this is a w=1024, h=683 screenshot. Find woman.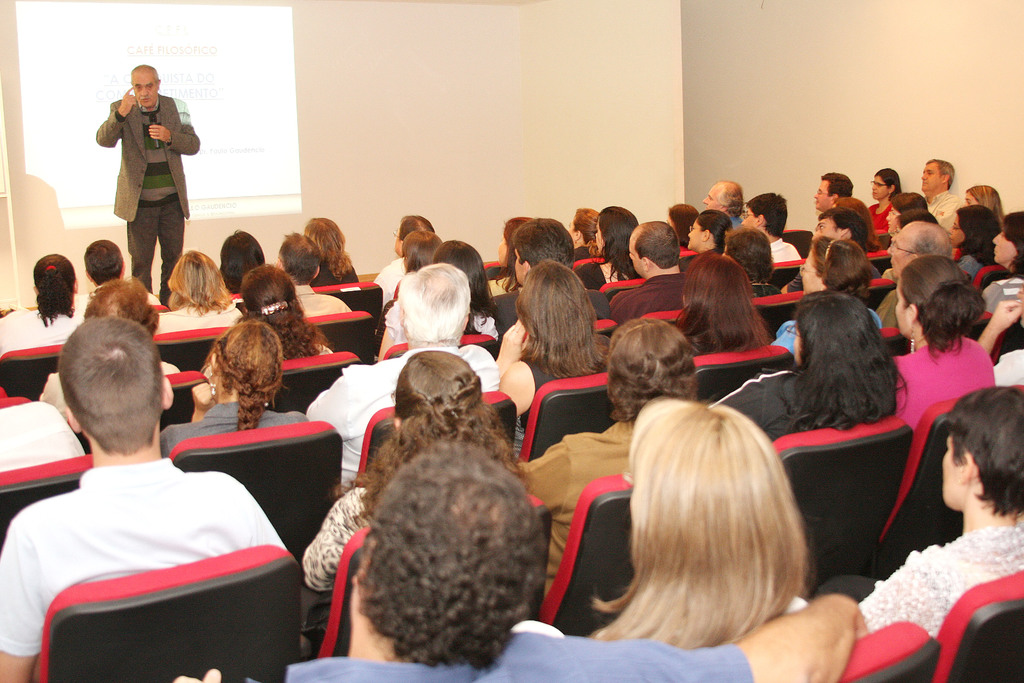
Bounding box: <region>153, 313, 317, 450</region>.
